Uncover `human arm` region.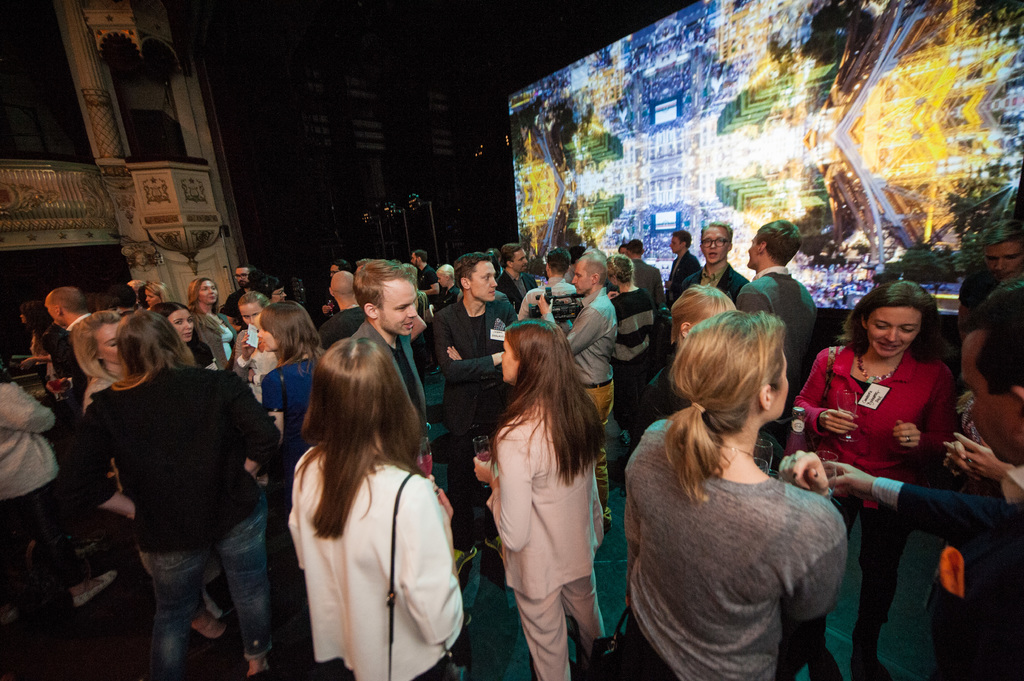
Uncovered: box=[12, 346, 44, 362].
